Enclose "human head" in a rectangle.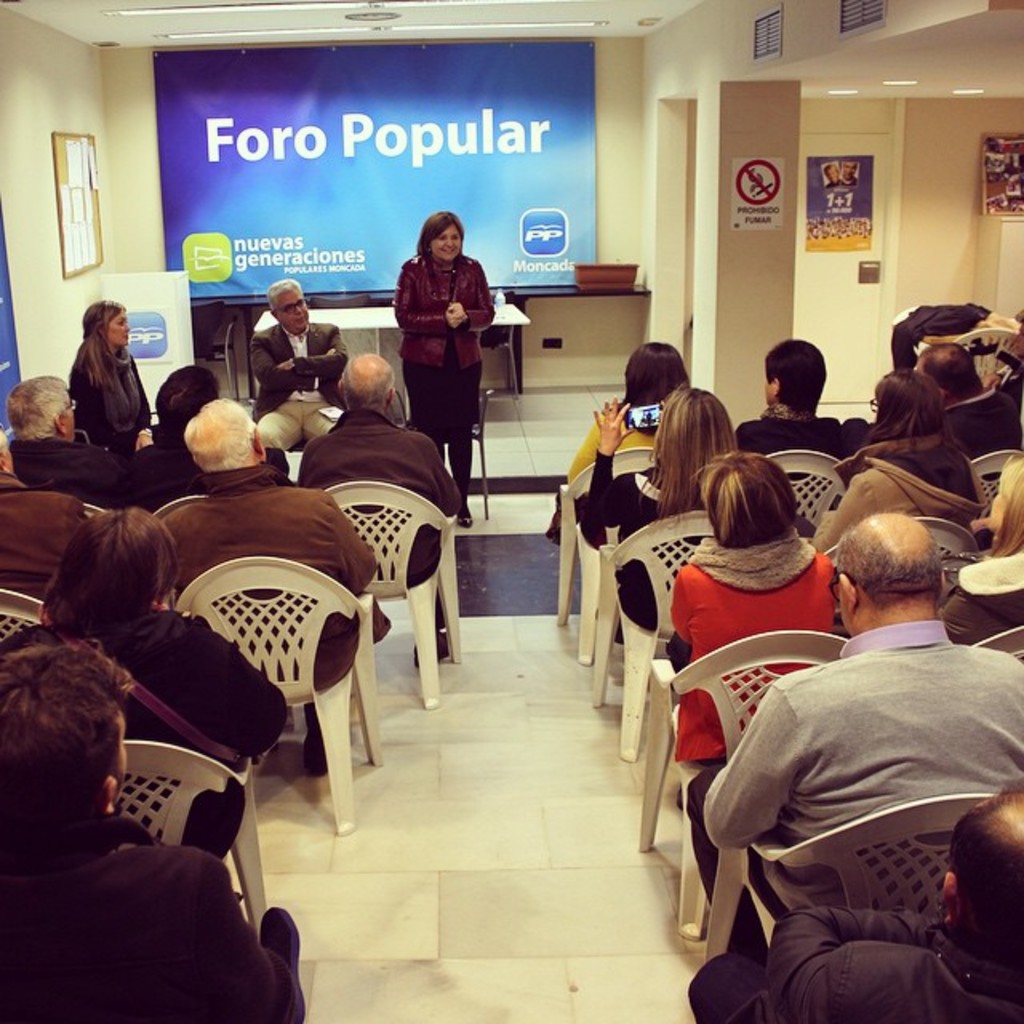
(51,512,173,621).
